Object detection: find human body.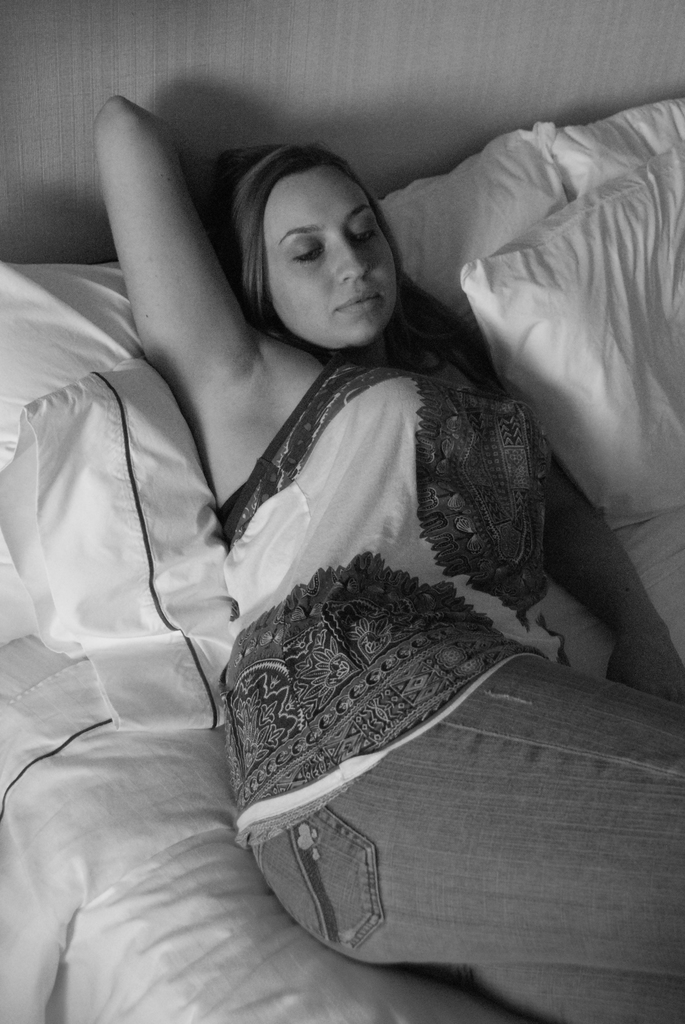
region(95, 99, 684, 1023).
